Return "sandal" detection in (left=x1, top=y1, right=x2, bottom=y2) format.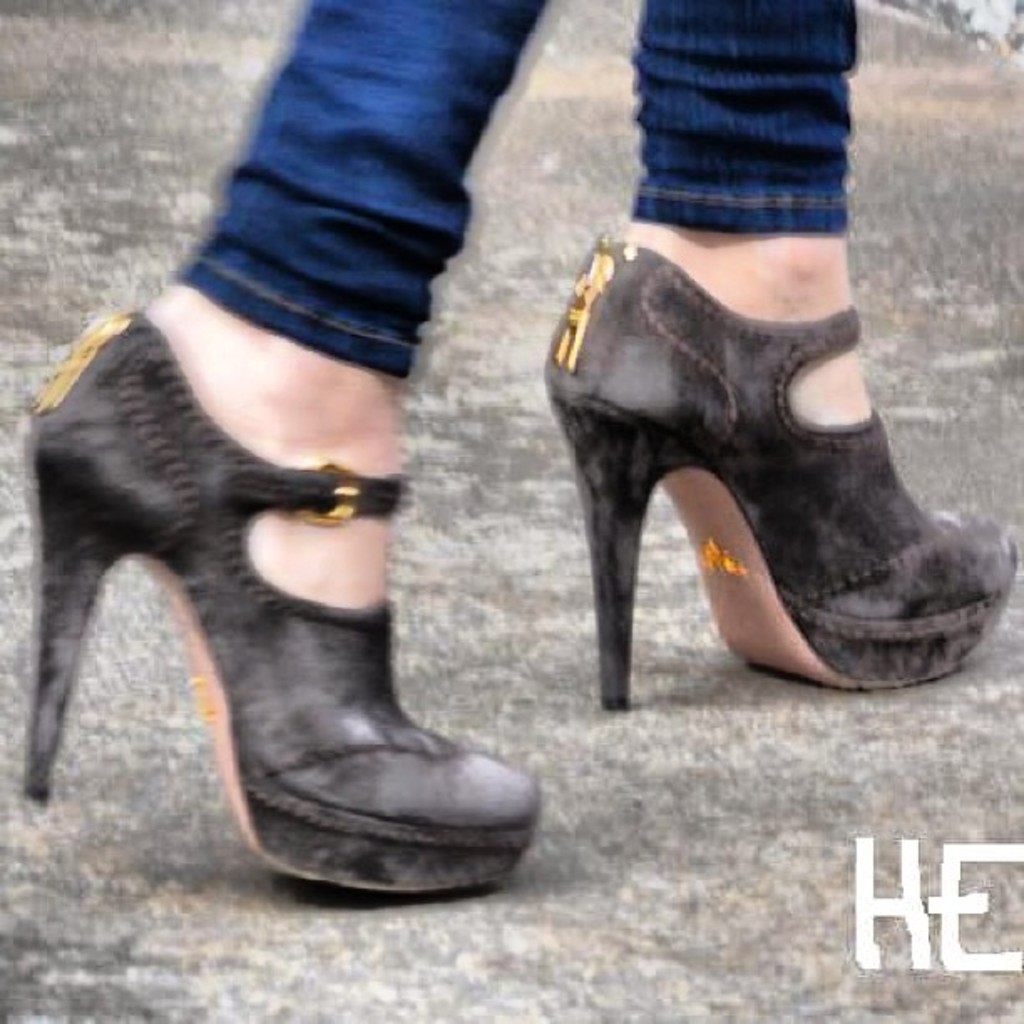
(left=534, top=241, right=1021, bottom=701).
